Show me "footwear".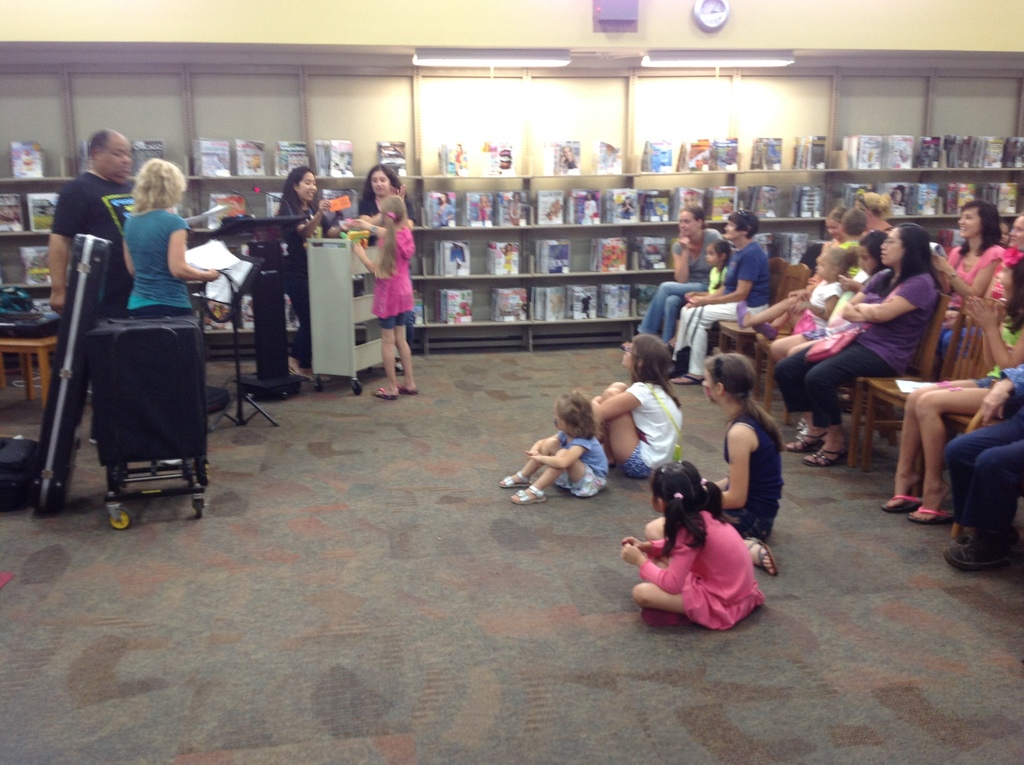
"footwear" is here: [left=369, top=383, right=397, bottom=402].
